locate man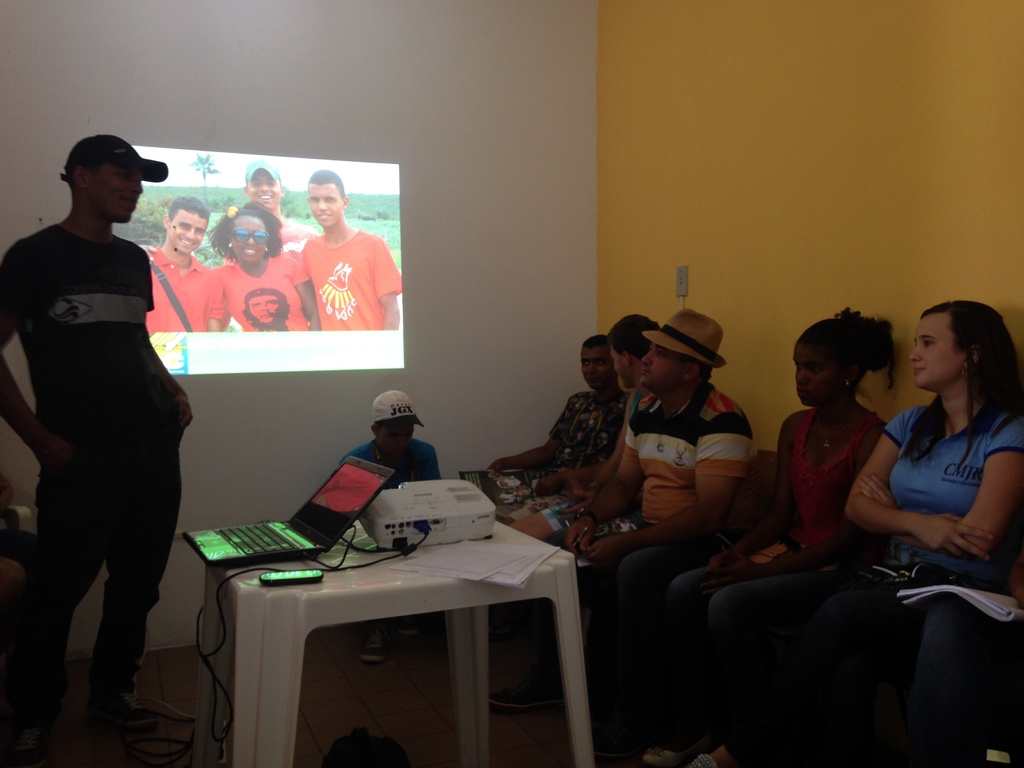
[left=464, top=314, right=664, bottom=712]
